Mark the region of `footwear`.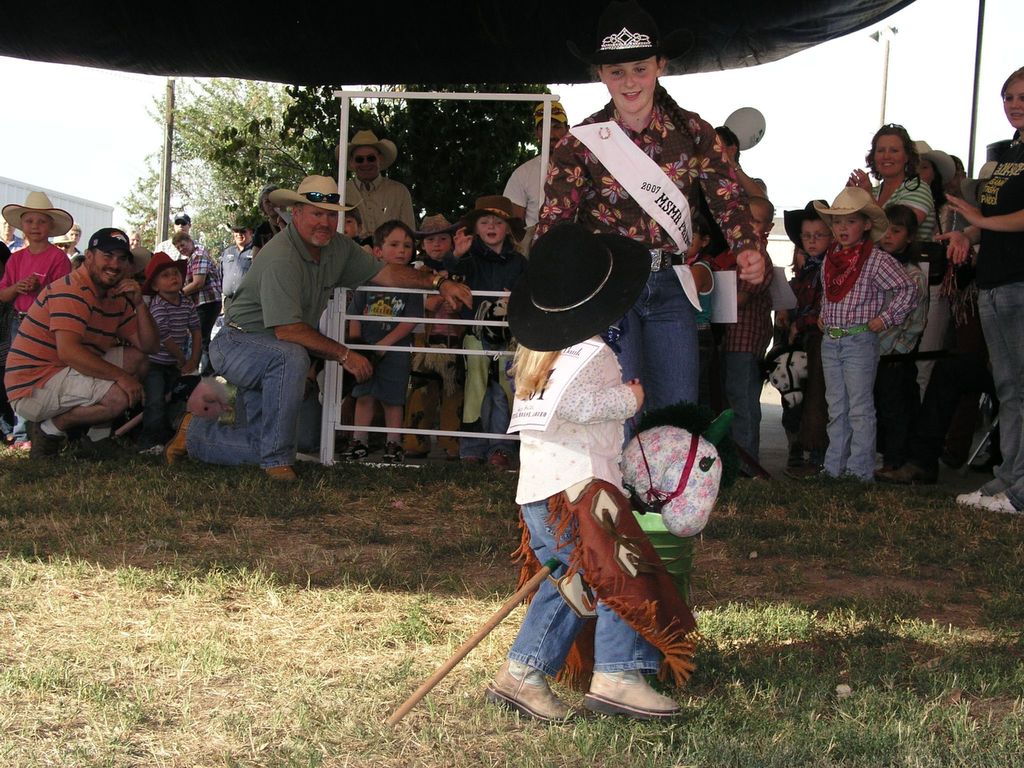
Region: {"x1": 570, "y1": 662, "x2": 675, "y2": 729}.
